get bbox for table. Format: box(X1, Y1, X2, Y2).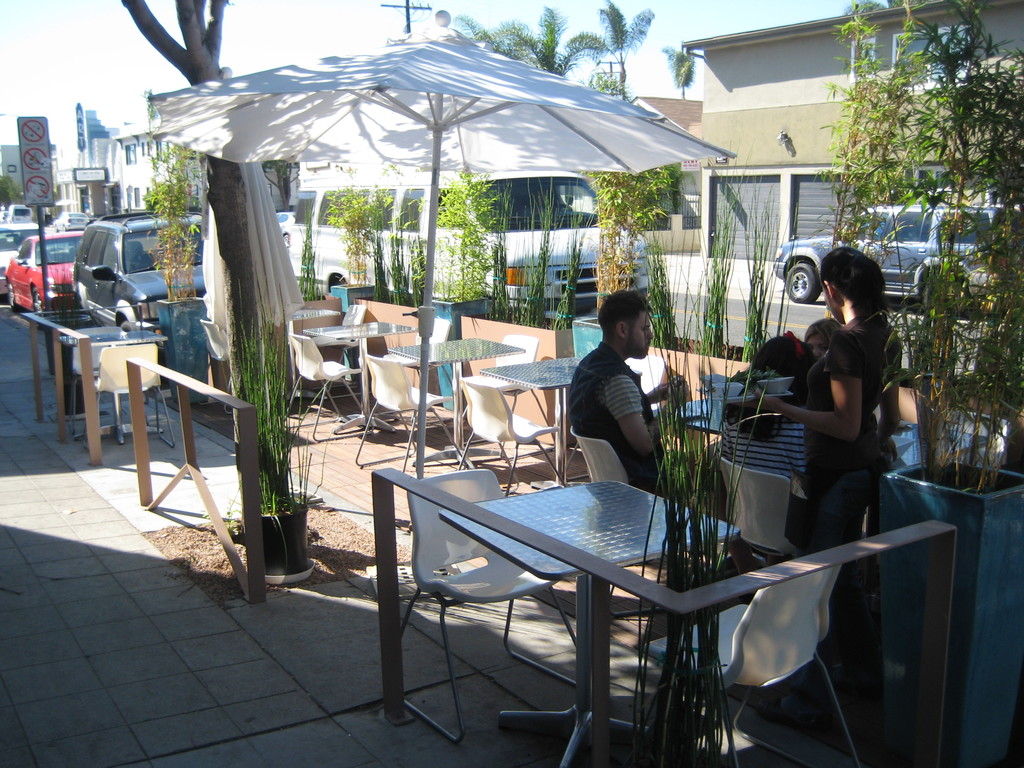
box(301, 321, 417, 435).
